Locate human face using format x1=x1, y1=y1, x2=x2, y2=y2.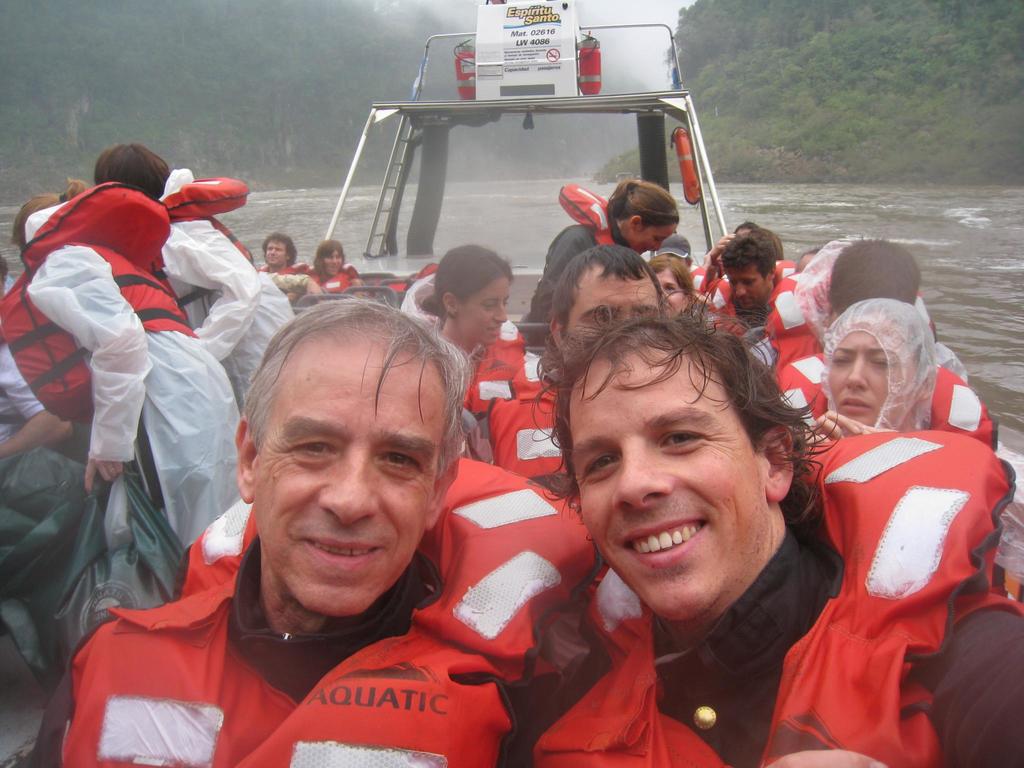
x1=726, y1=269, x2=767, y2=312.
